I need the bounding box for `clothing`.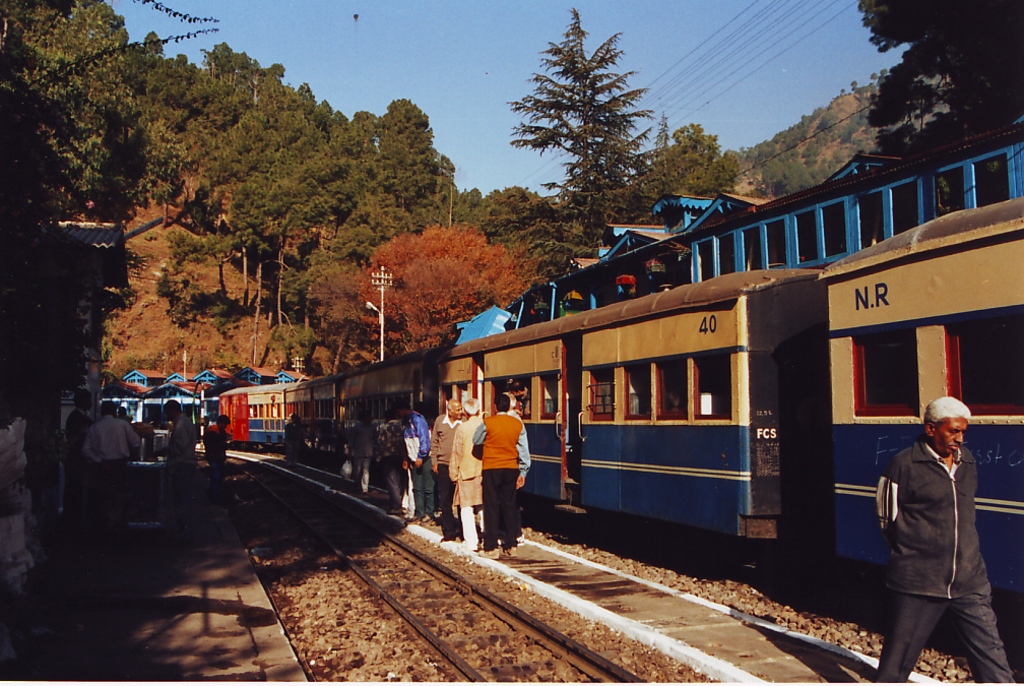
Here it is: x1=168 y1=413 x2=199 y2=516.
